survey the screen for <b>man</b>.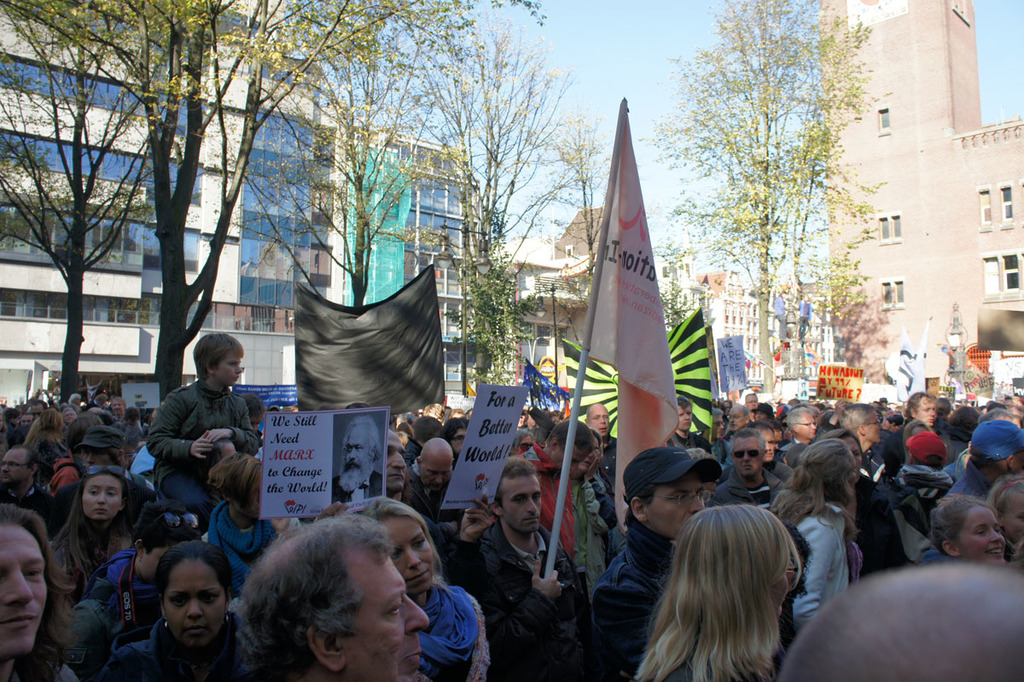
Survey found: {"x1": 842, "y1": 399, "x2": 887, "y2": 491}.
